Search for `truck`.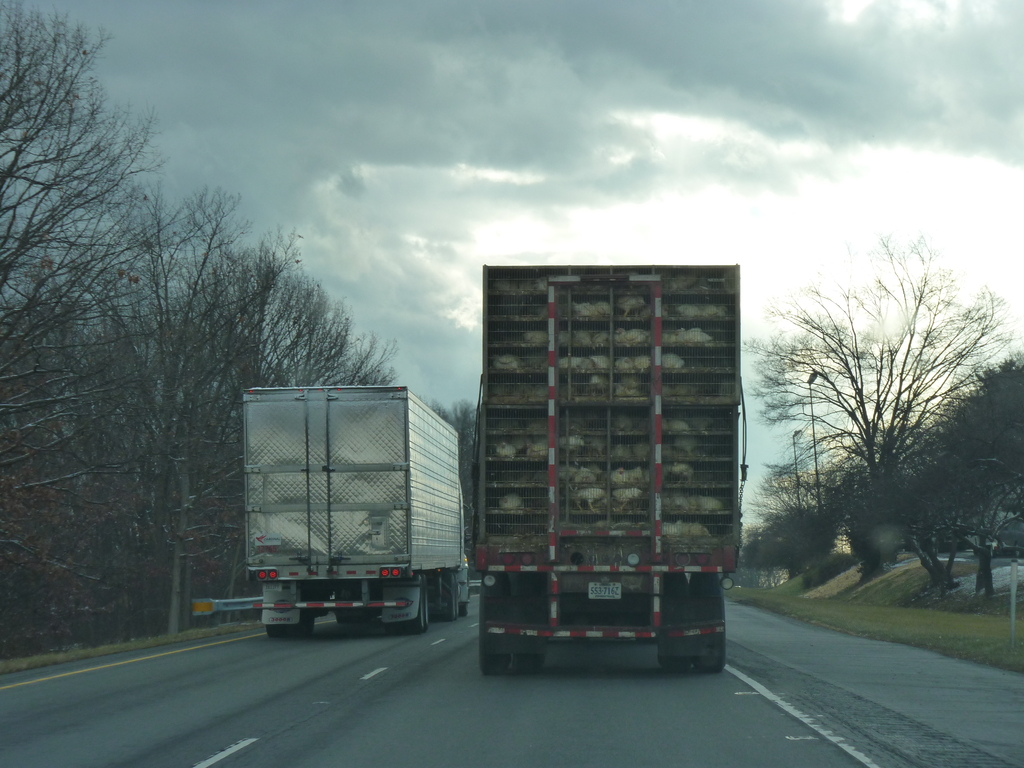
Found at locate(973, 509, 1023, 559).
